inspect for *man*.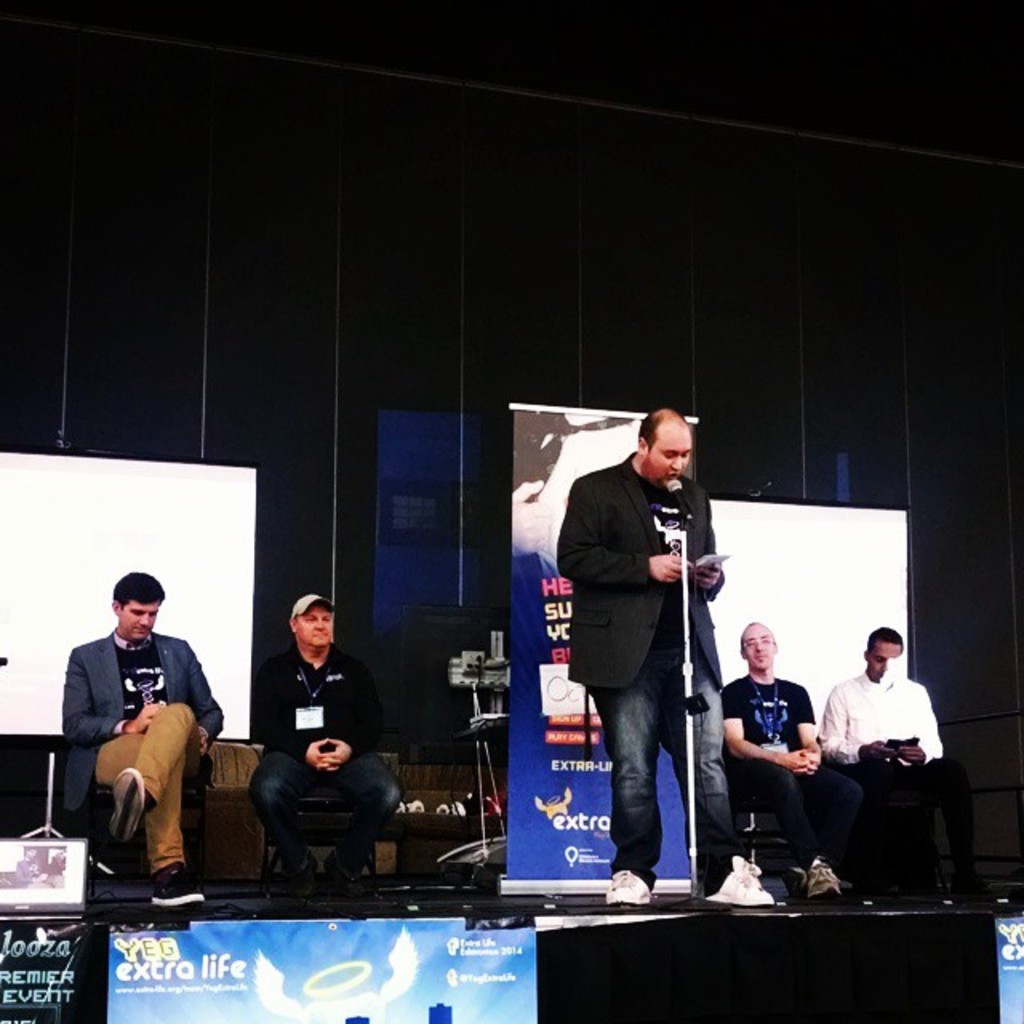
Inspection: Rect(718, 627, 870, 902).
